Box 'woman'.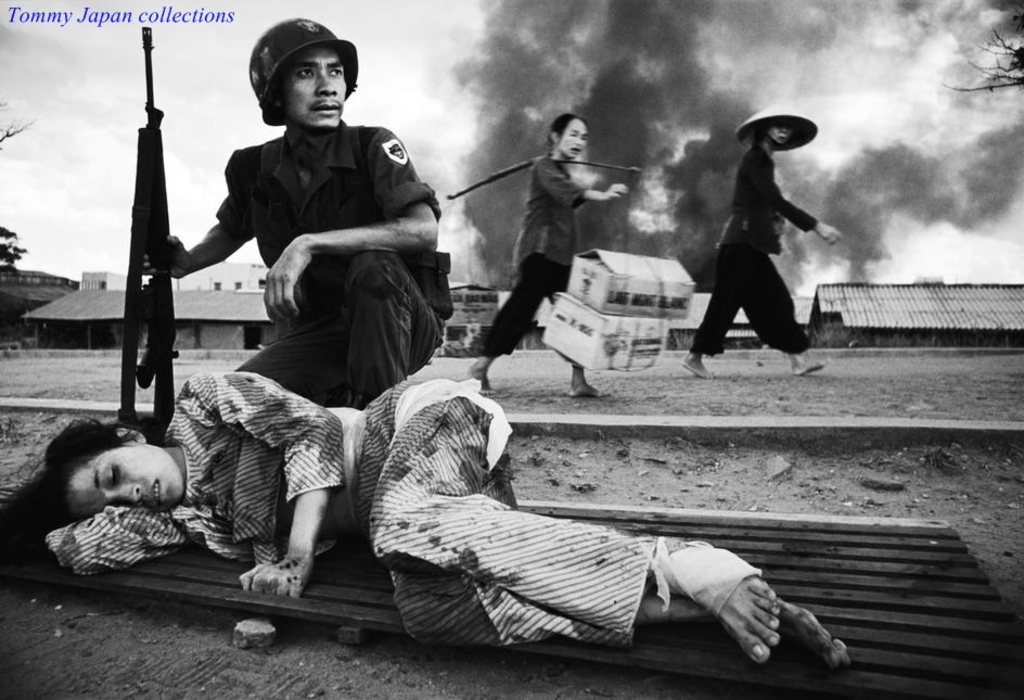
x1=463 y1=110 x2=631 y2=403.
